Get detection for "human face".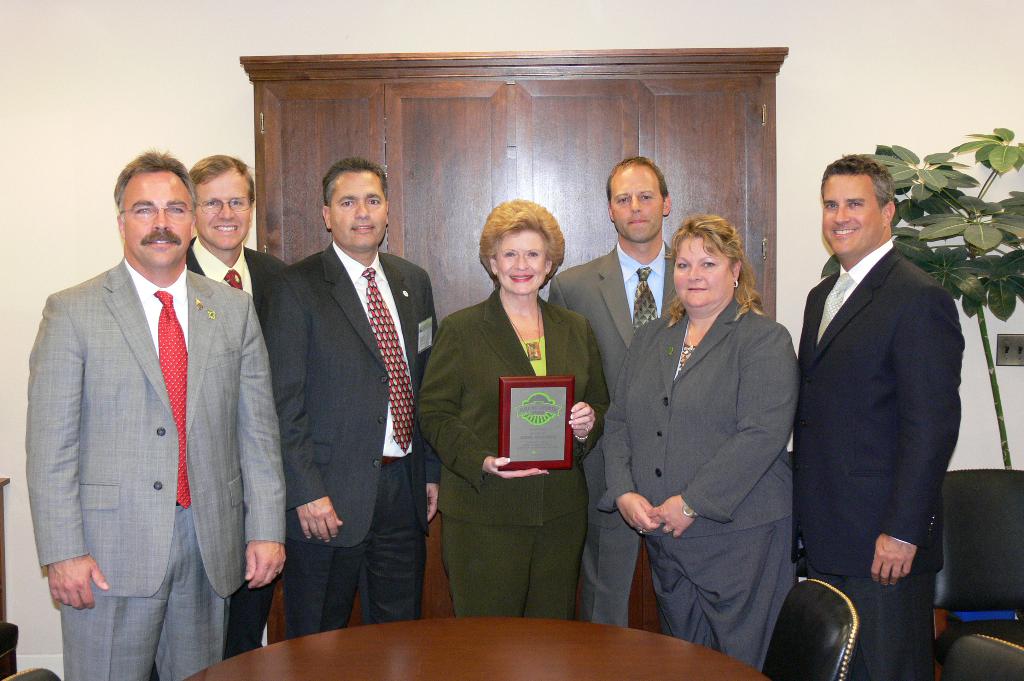
Detection: {"left": 822, "top": 179, "right": 881, "bottom": 250}.
